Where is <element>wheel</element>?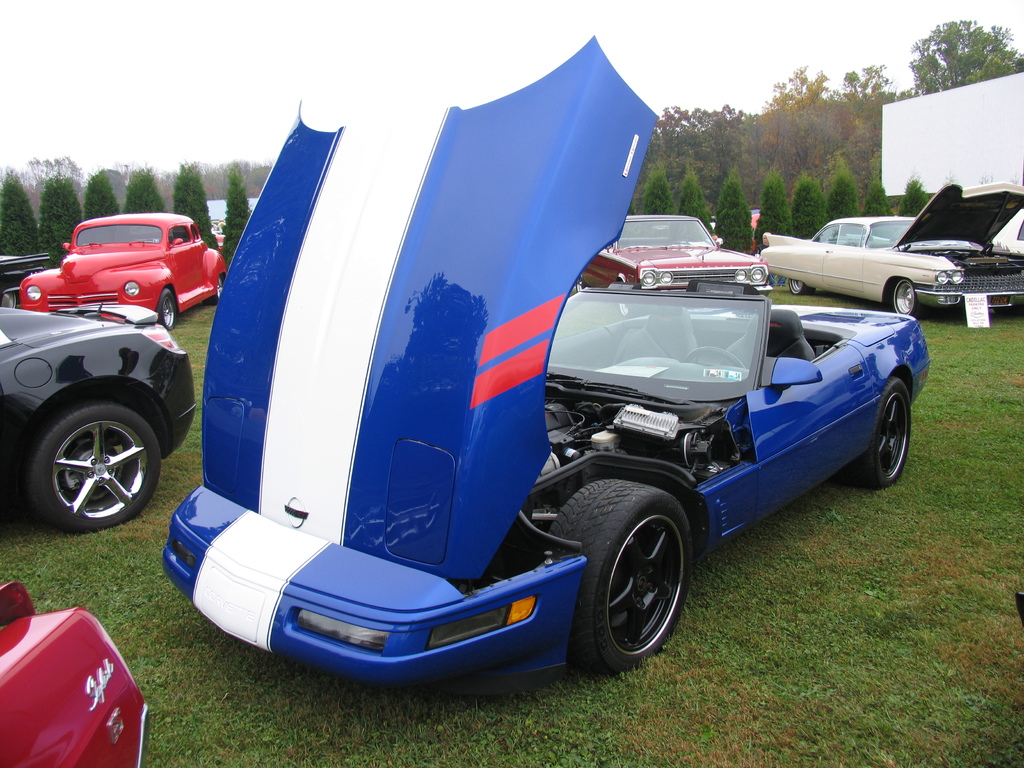
676/236/701/242.
